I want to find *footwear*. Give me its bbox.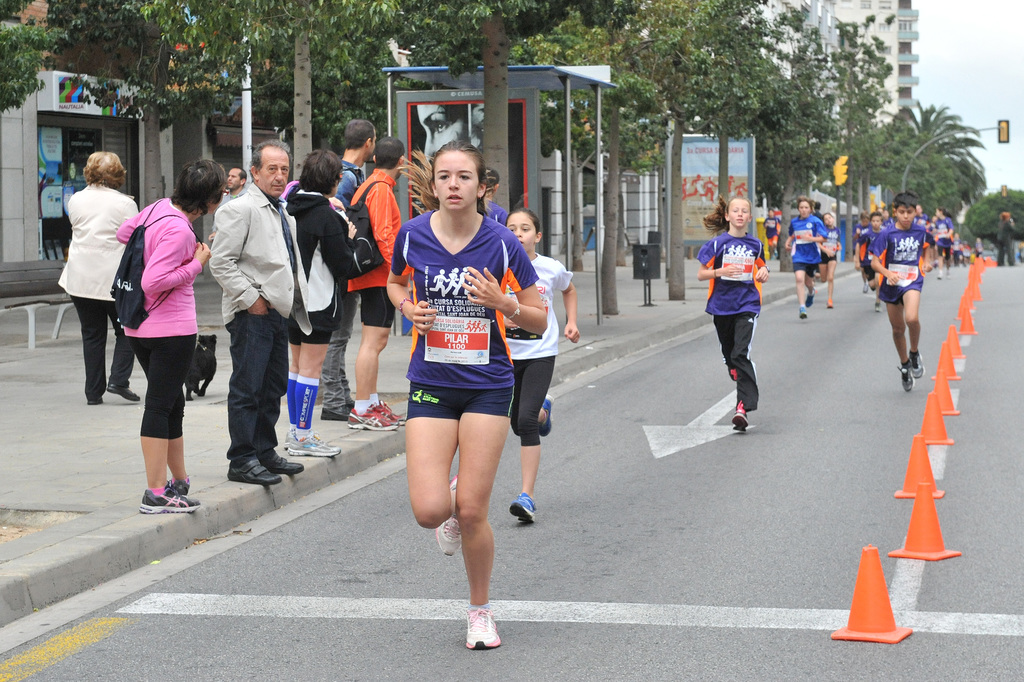
pyautogui.locateOnScreen(348, 405, 395, 433).
